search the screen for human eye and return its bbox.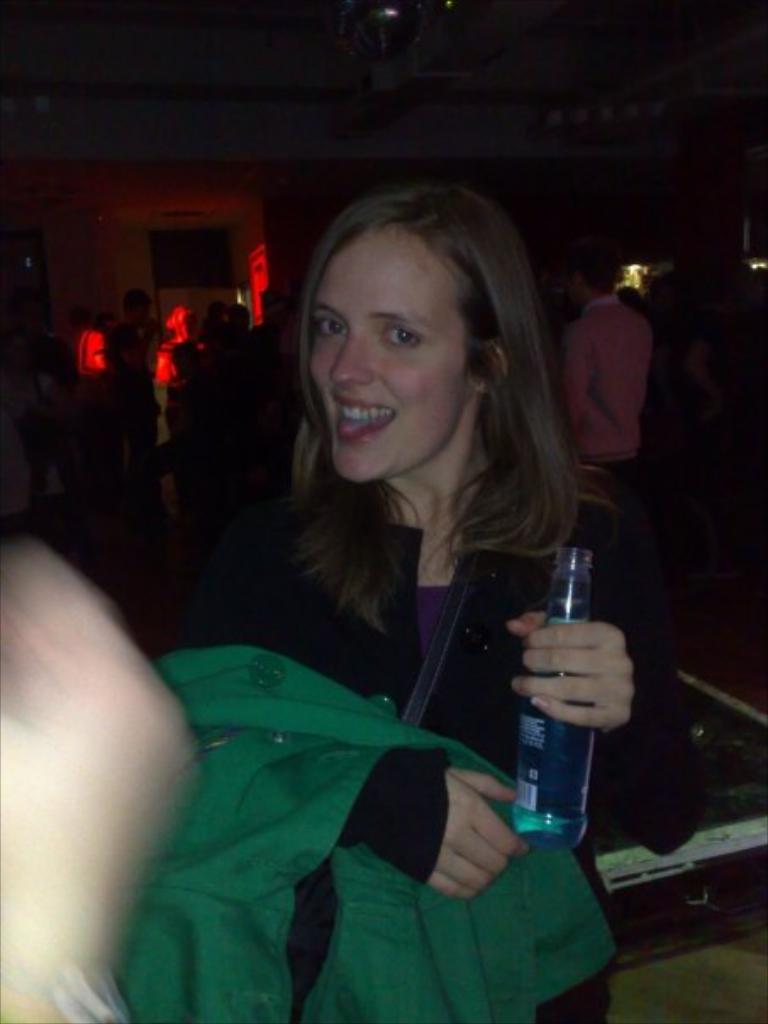
Found: bbox=[378, 326, 426, 349].
